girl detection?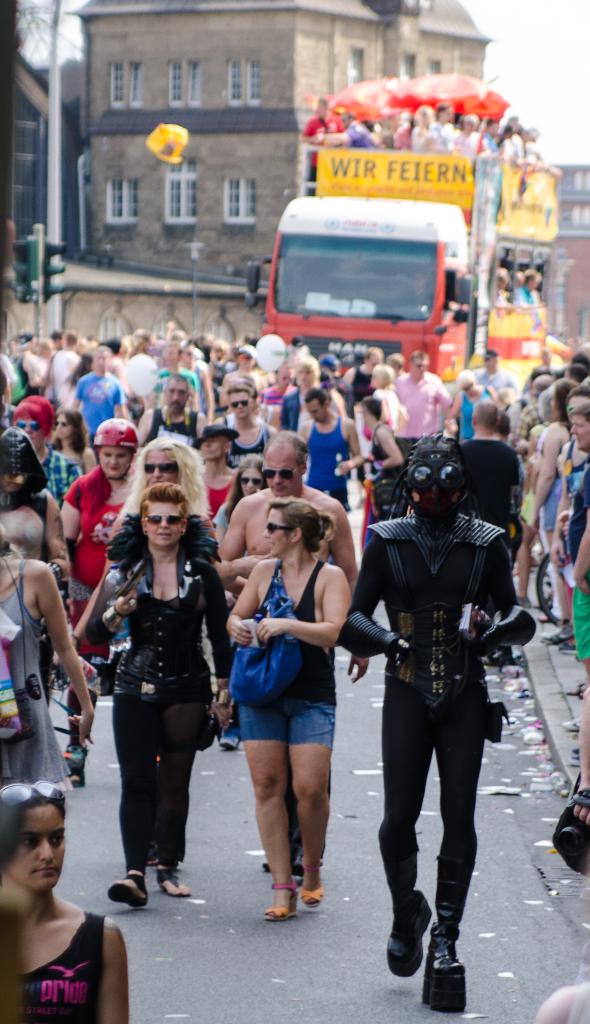
(220,490,351,904)
